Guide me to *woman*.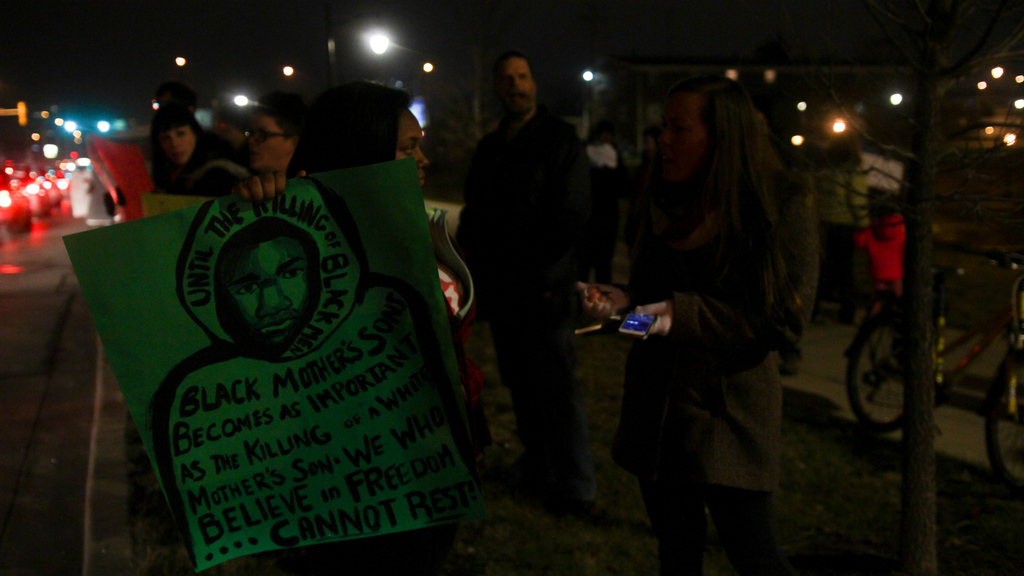
Guidance: BBox(234, 82, 483, 575).
